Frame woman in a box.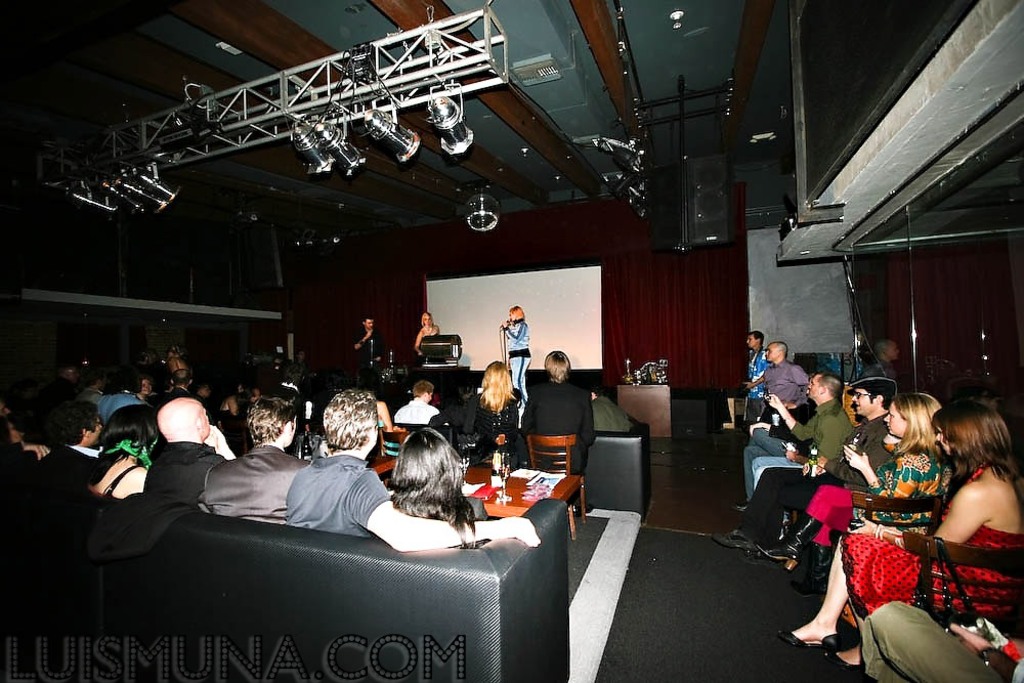
[749, 387, 954, 601].
